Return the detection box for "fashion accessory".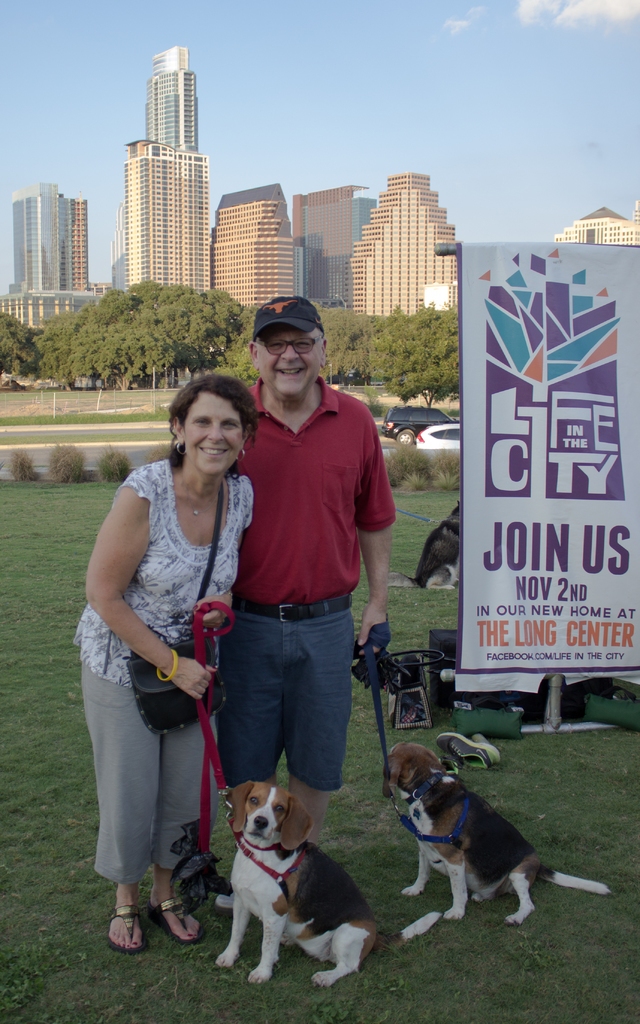
bbox=[134, 941, 138, 947].
